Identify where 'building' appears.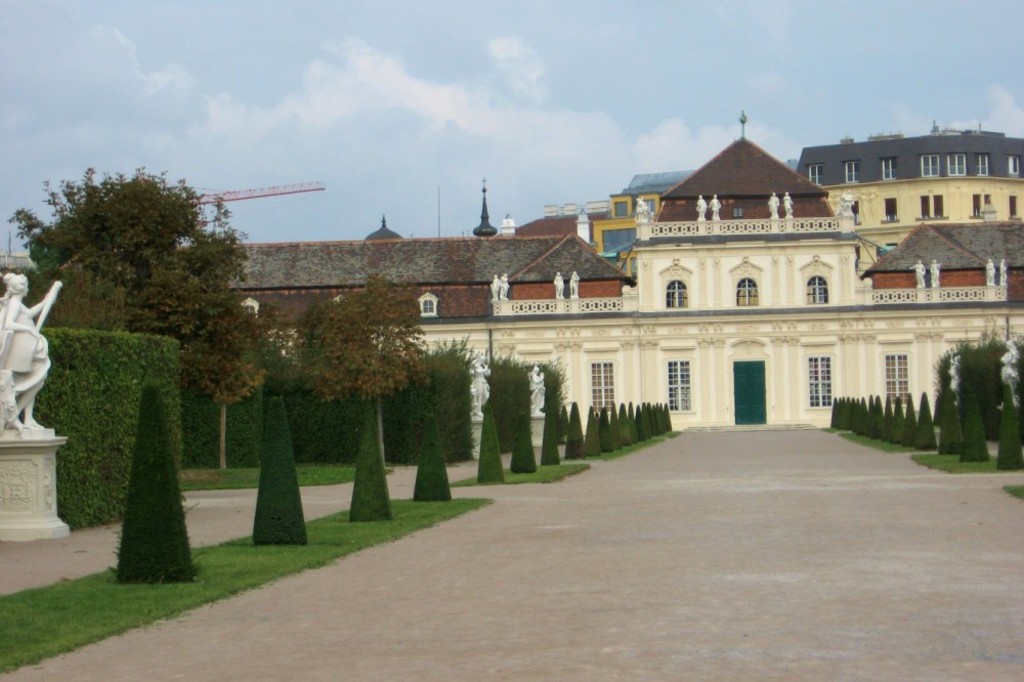
Appears at BBox(794, 126, 1023, 186).
